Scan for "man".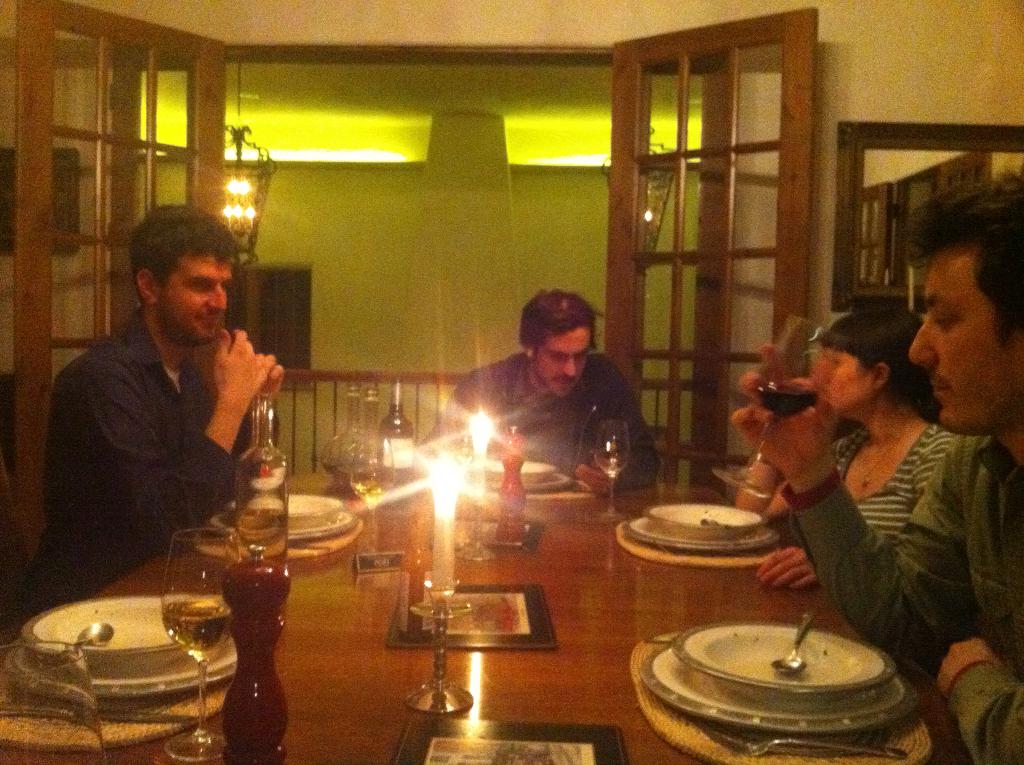
Scan result: detection(37, 213, 305, 602).
